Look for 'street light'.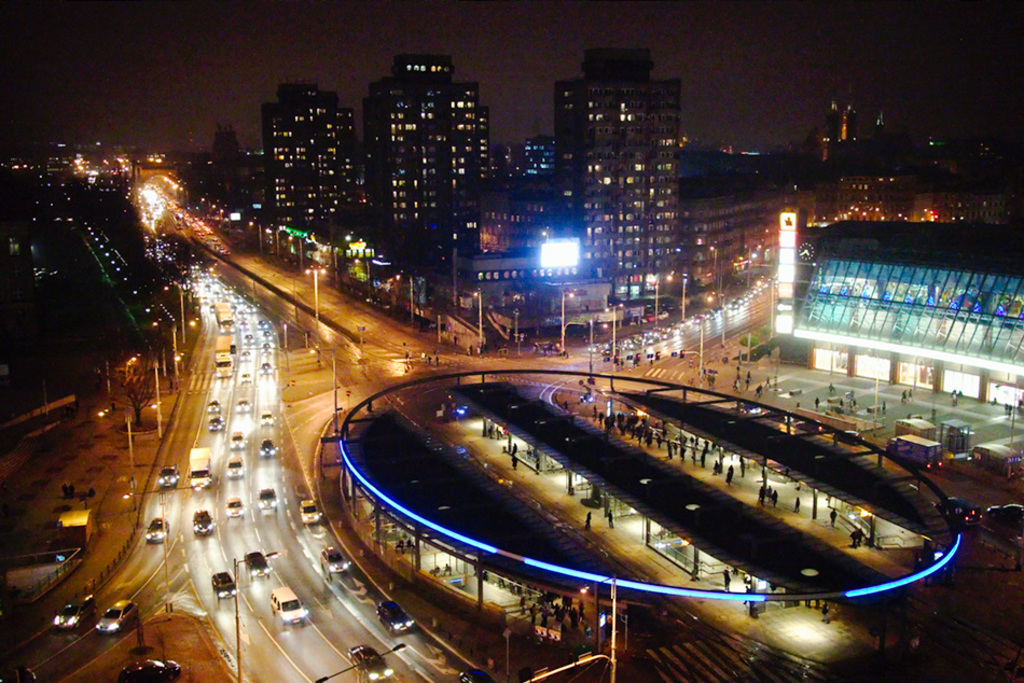
Found: detection(98, 405, 162, 477).
